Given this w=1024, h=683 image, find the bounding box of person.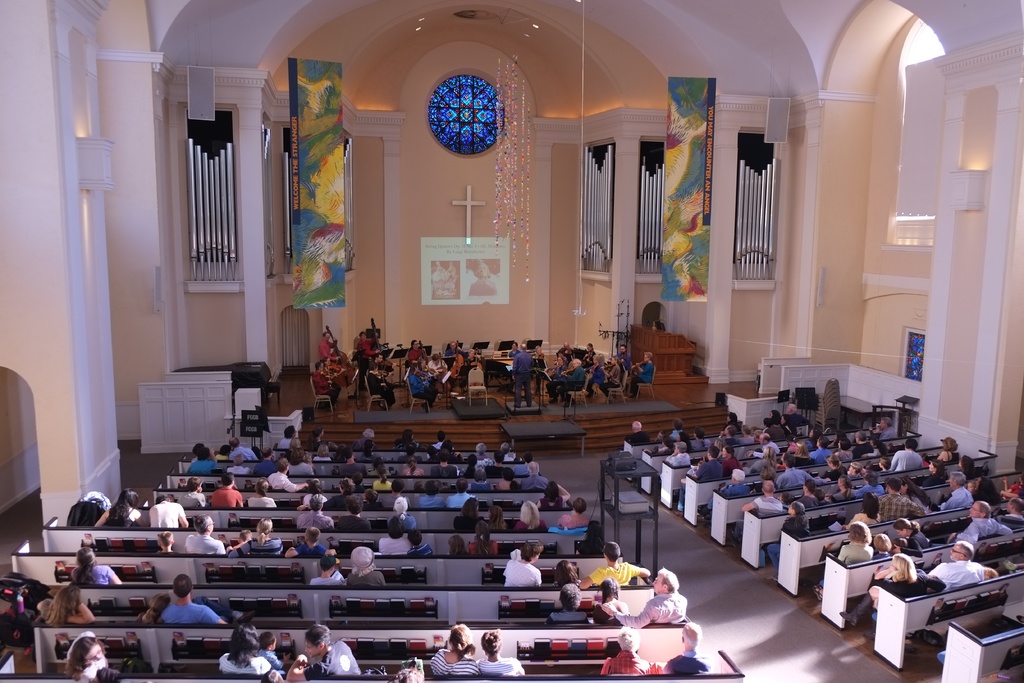
bbox=[787, 440, 815, 466].
